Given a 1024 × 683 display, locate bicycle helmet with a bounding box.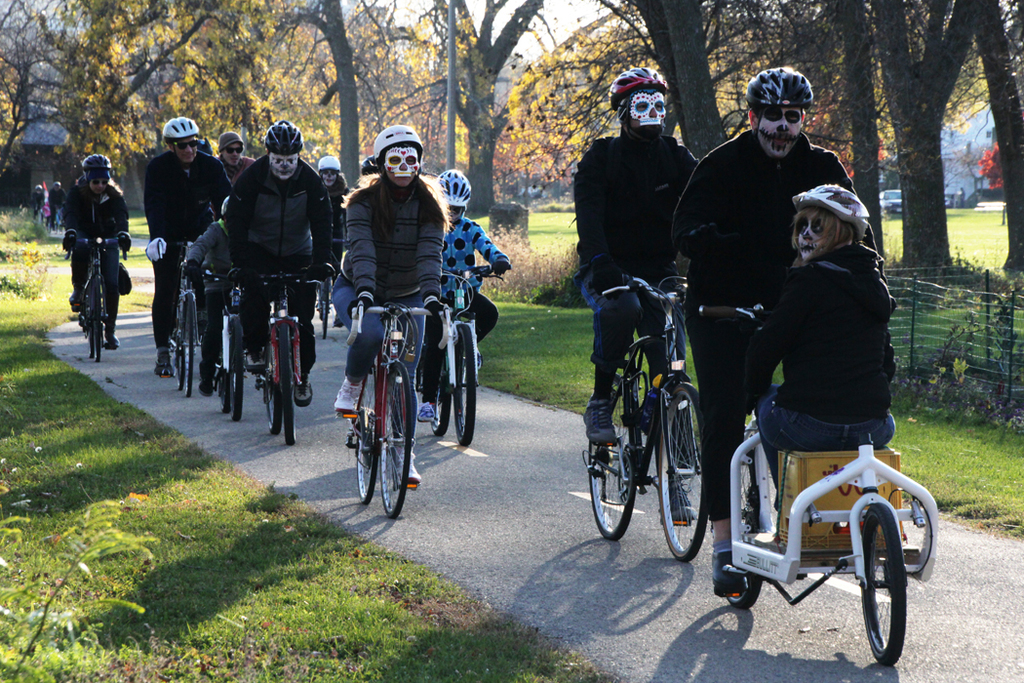
Located: bbox=(792, 182, 869, 236).
